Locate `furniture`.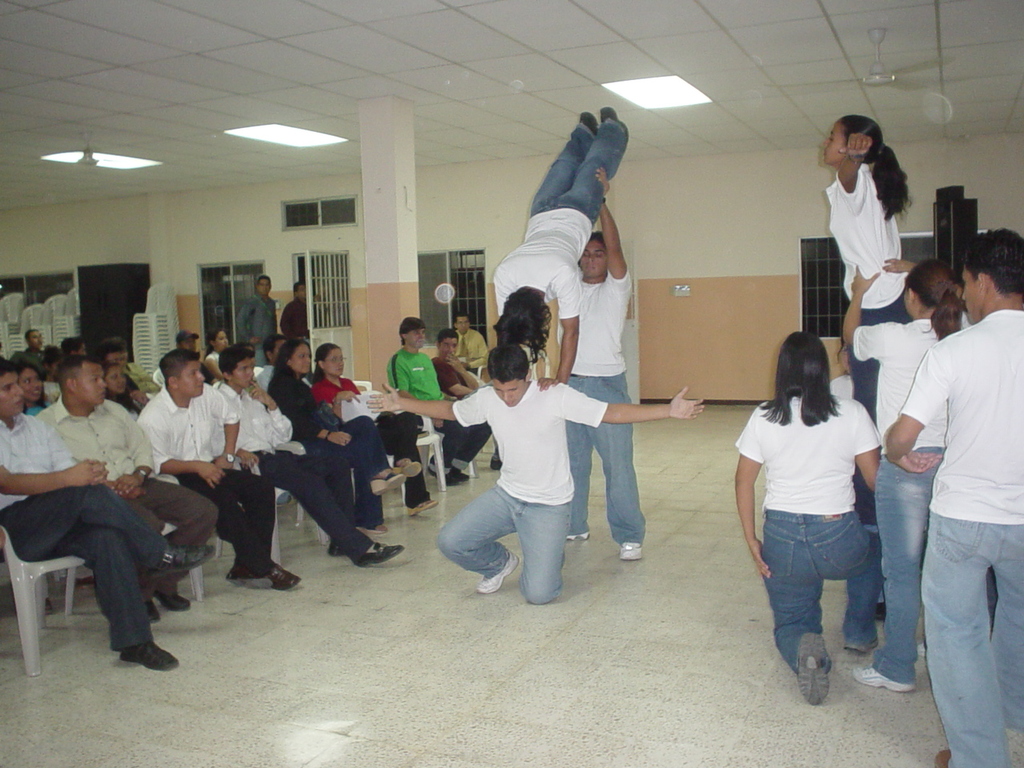
Bounding box: Rect(236, 434, 306, 575).
